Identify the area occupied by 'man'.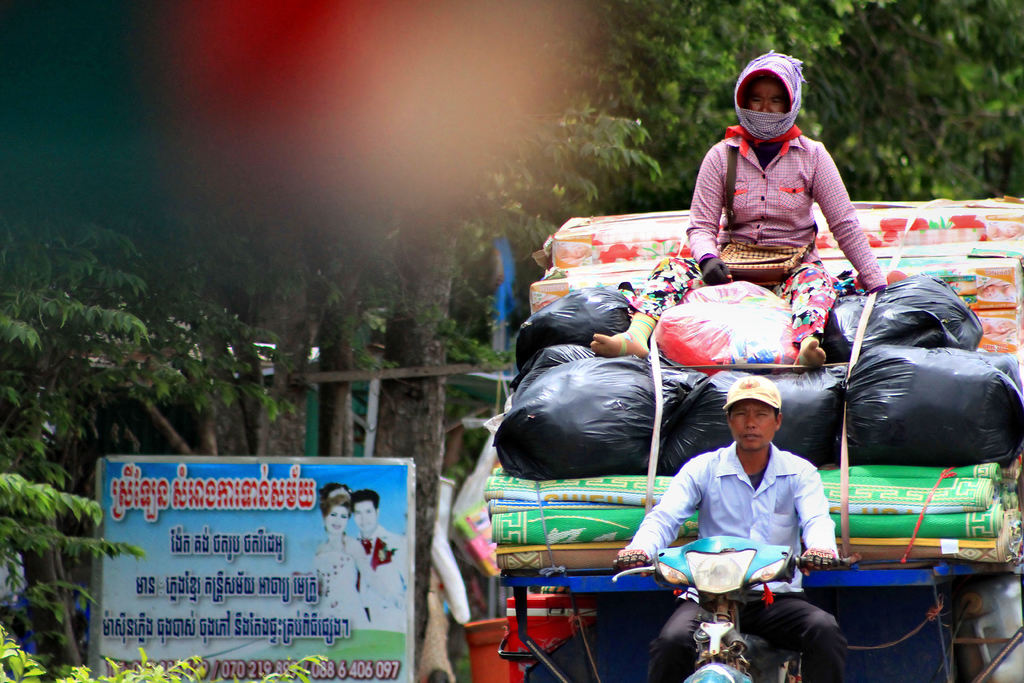
Area: <region>613, 375, 853, 672</region>.
